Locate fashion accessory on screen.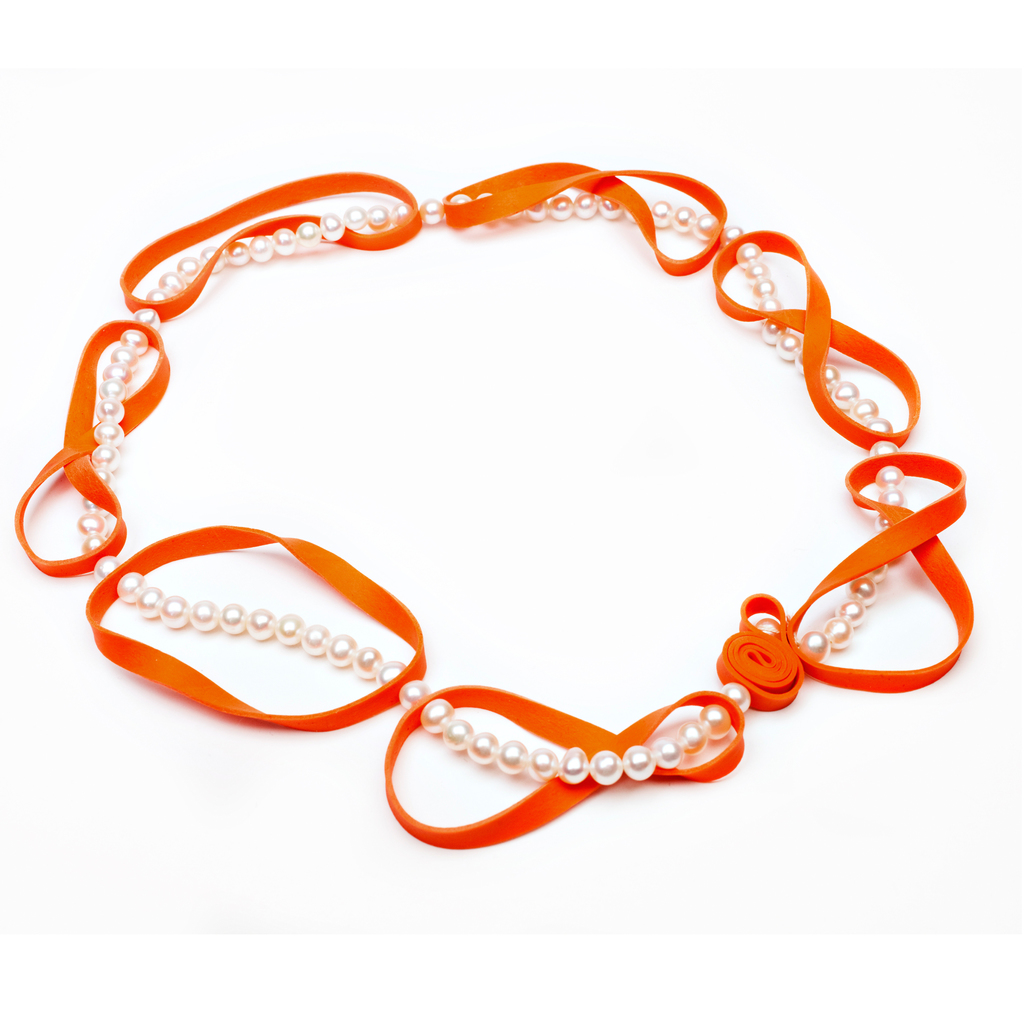
On screen at x1=21 y1=167 x2=975 y2=851.
